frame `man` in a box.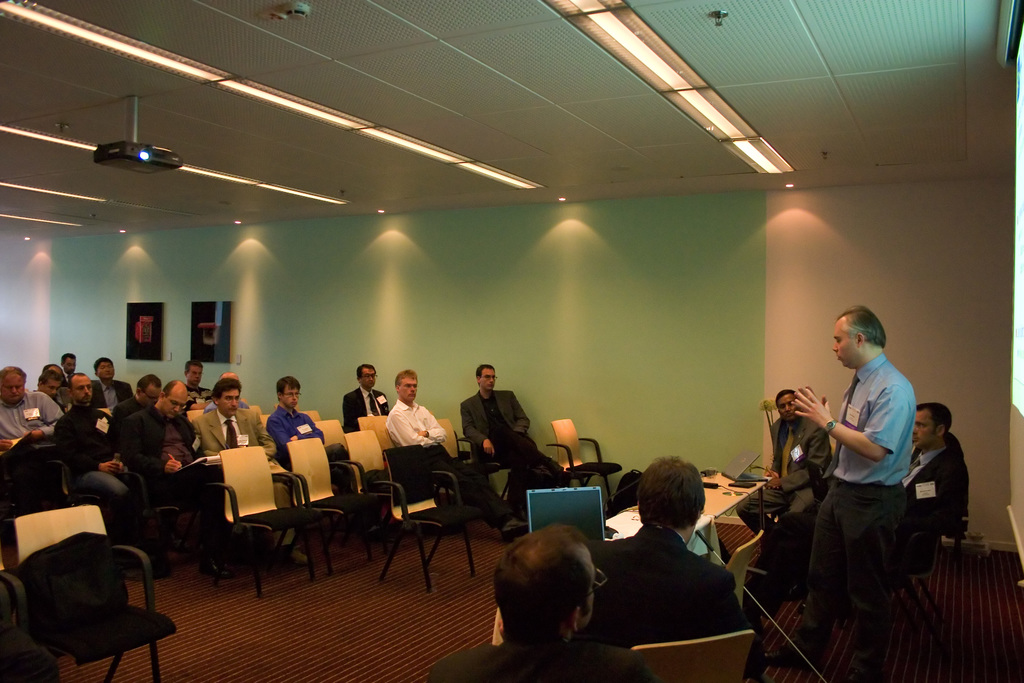
locate(193, 378, 309, 562).
